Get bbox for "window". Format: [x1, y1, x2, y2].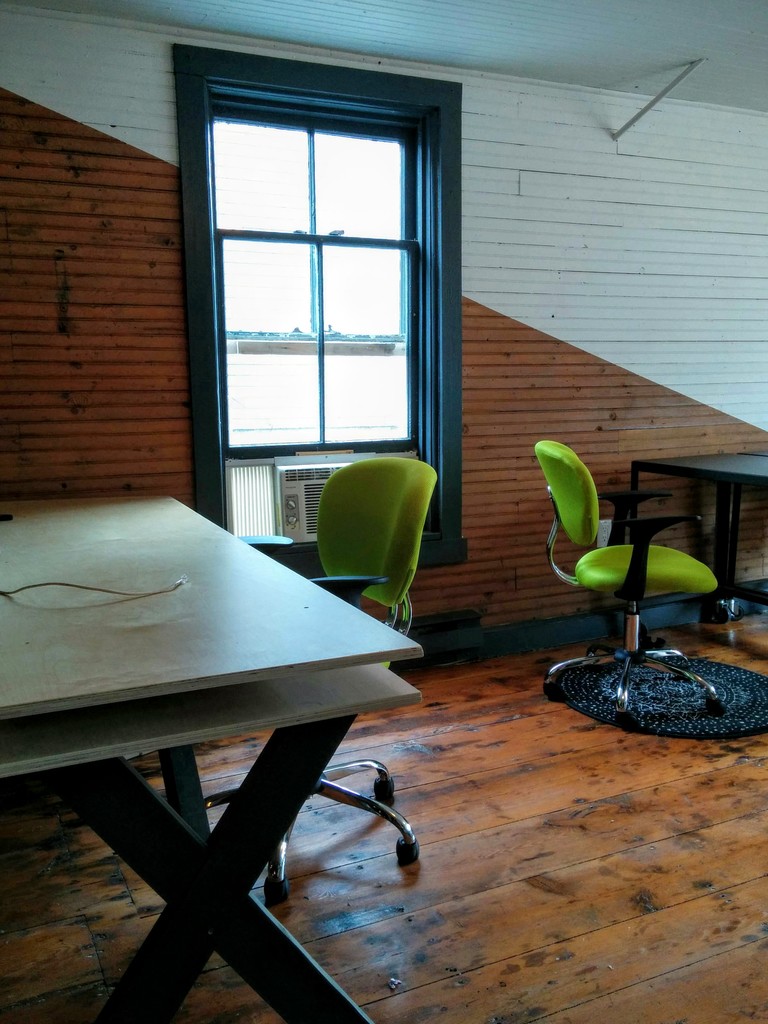
[181, 47, 464, 501].
